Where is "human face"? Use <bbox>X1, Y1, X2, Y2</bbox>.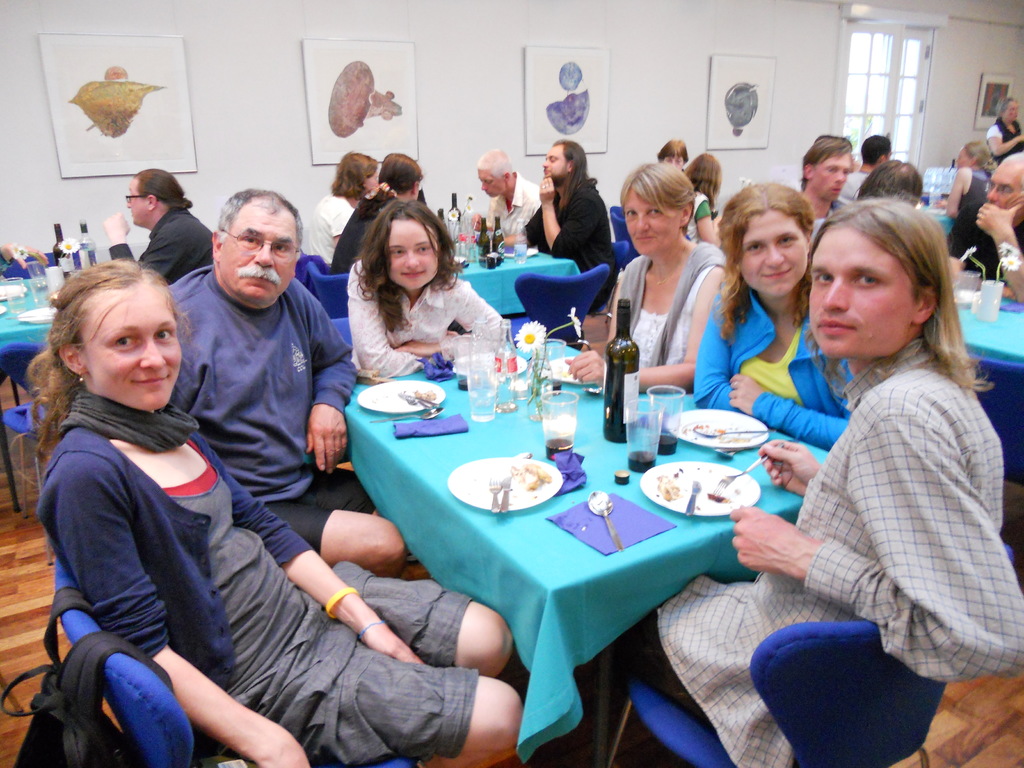
<bbox>480, 172, 499, 198</bbox>.
